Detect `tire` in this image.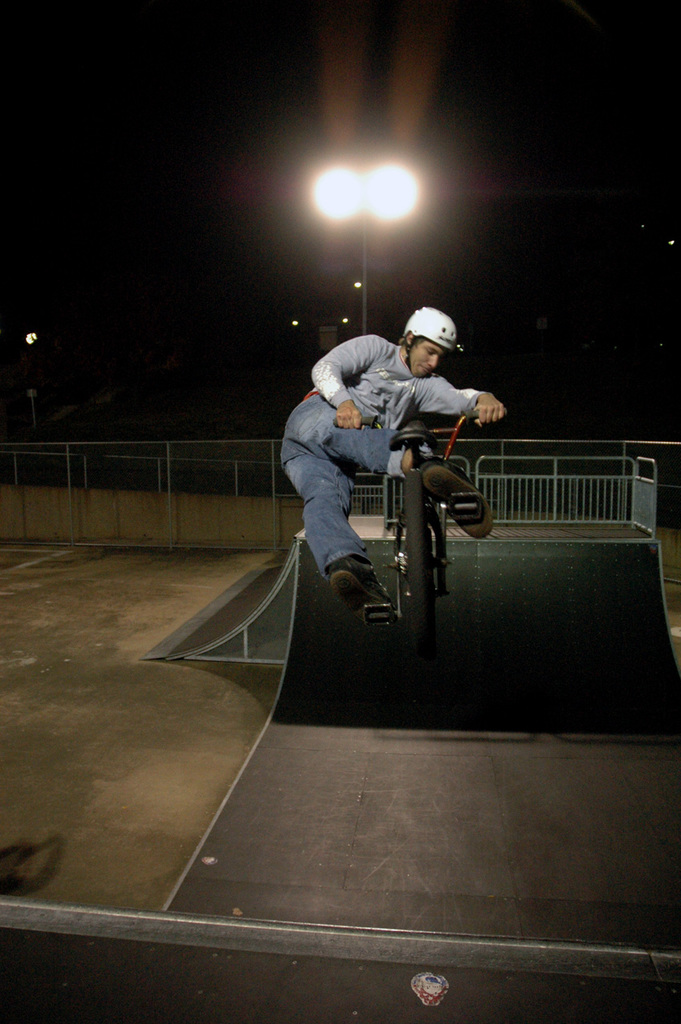
Detection: left=407, top=469, right=435, bottom=647.
